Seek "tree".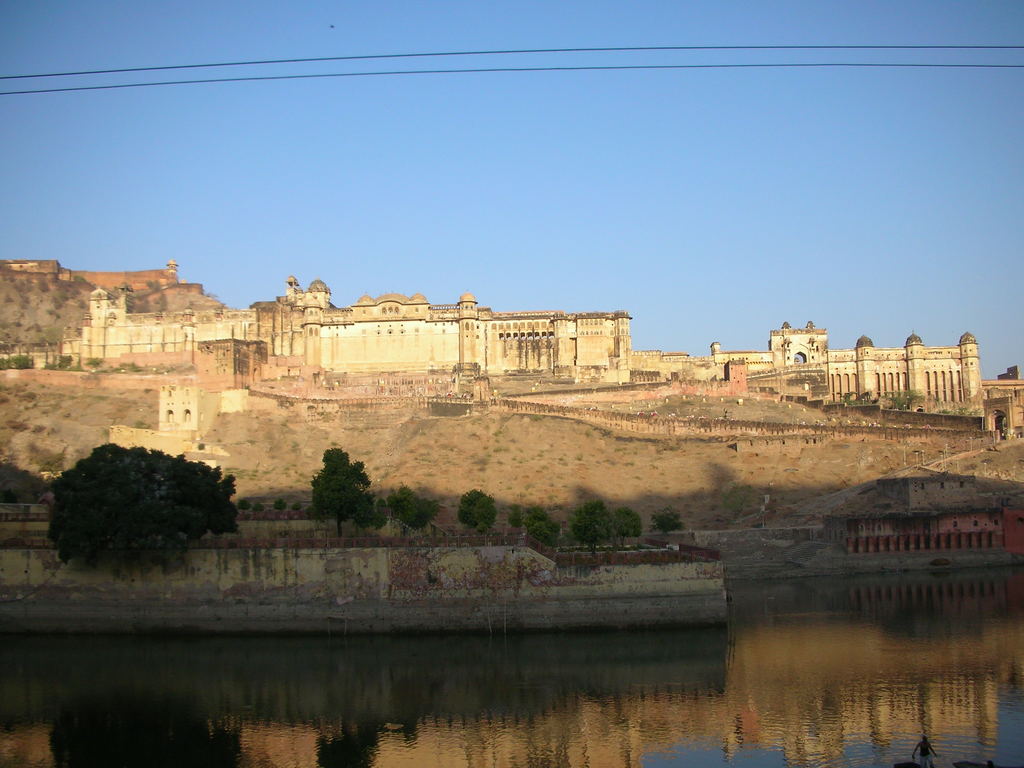
box=[891, 383, 922, 415].
